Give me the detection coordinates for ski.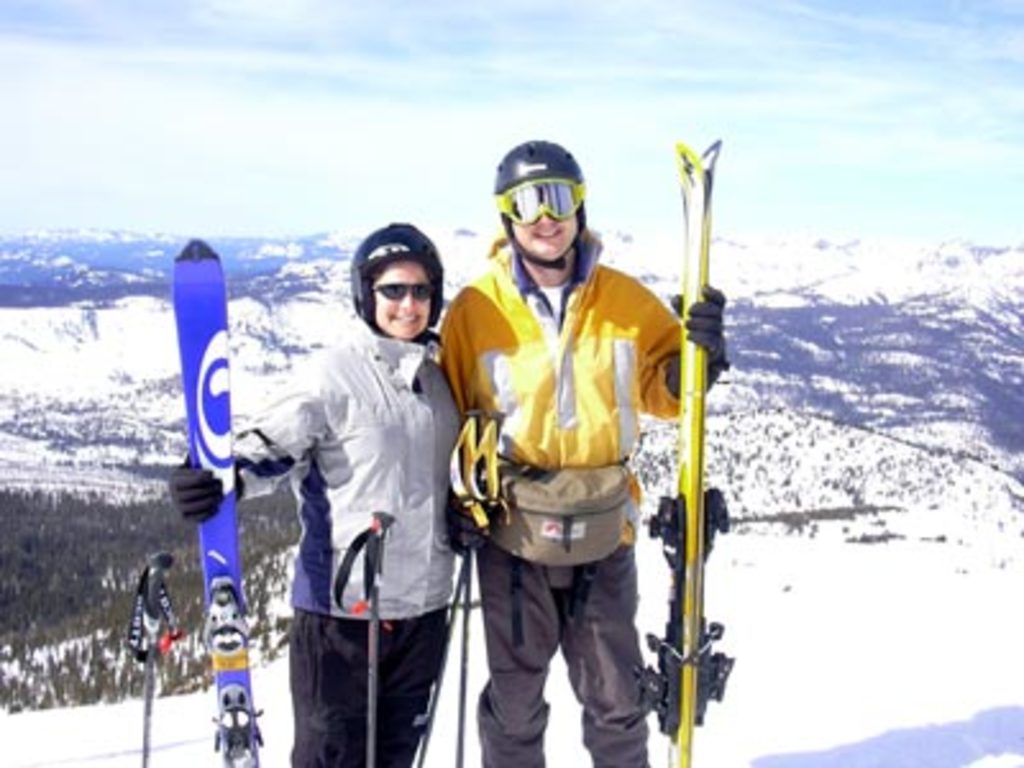
159, 230, 269, 765.
